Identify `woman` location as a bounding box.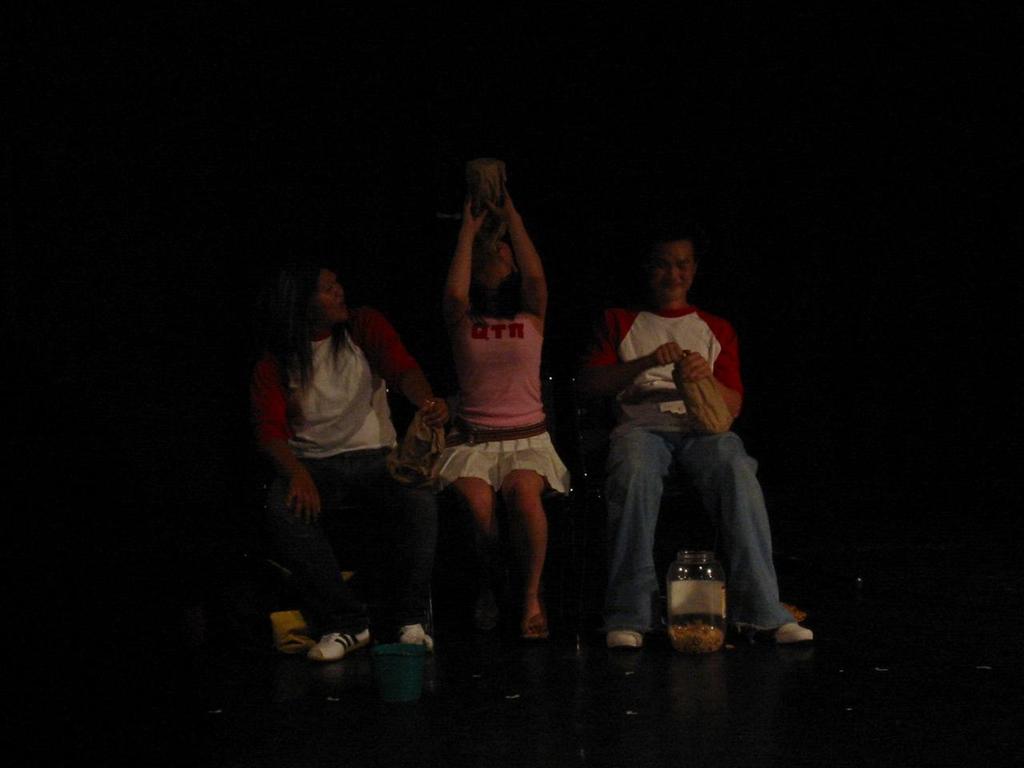
x1=436 y1=183 x2=574 y2=643.
